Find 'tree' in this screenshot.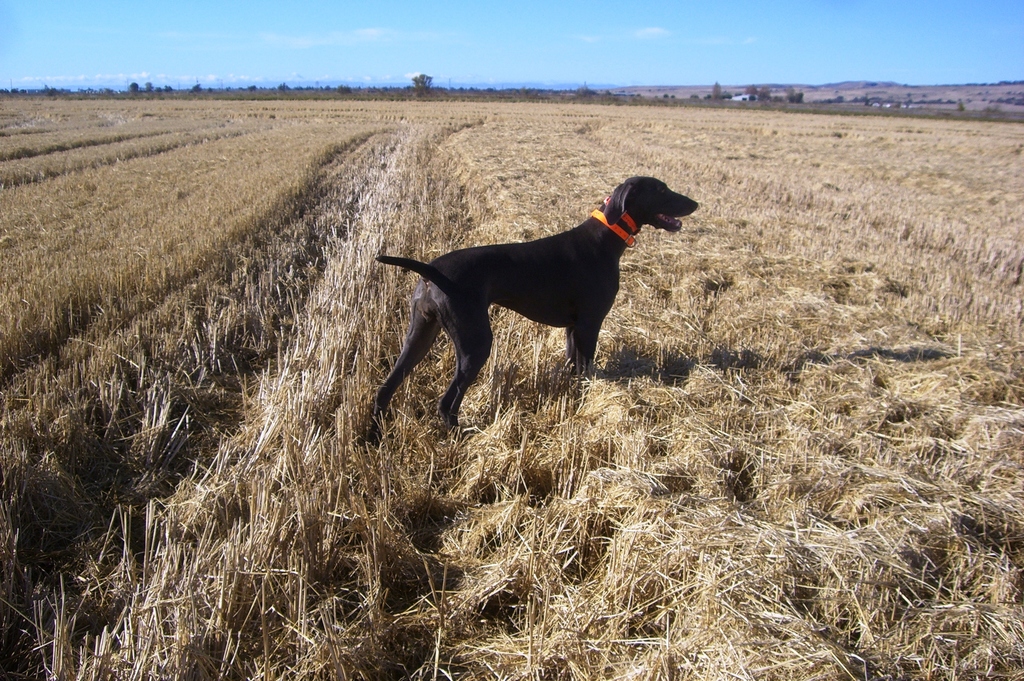
The bounding box for 'tree' is [x1=124, y1=79, x2=138, y2=94].
